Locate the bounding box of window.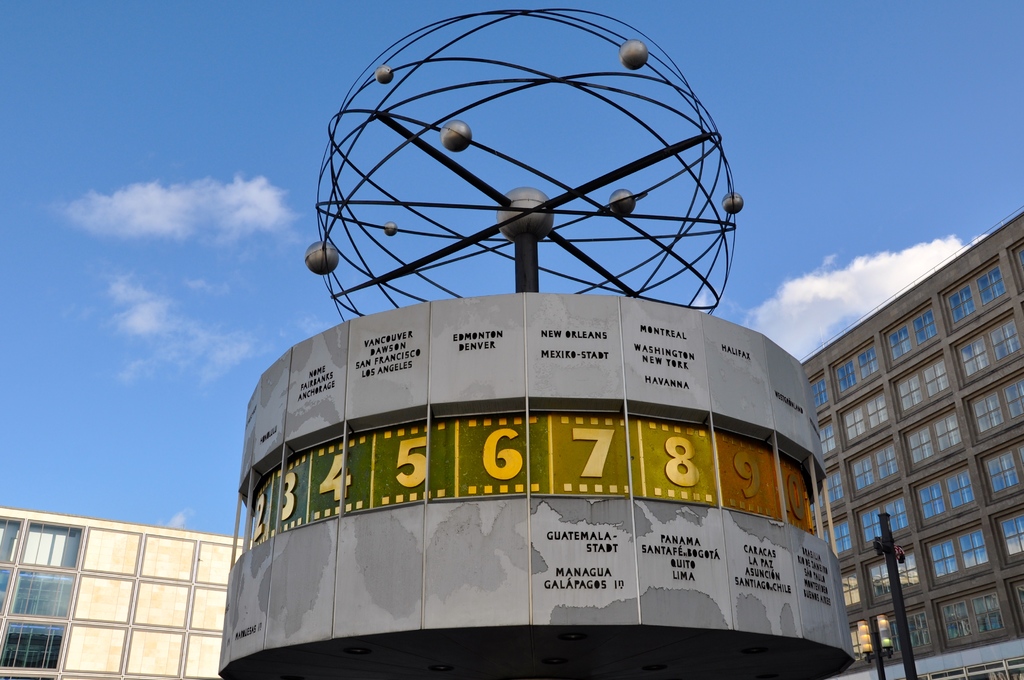
Bounding box: region(1001, 513, 1023, 553).
